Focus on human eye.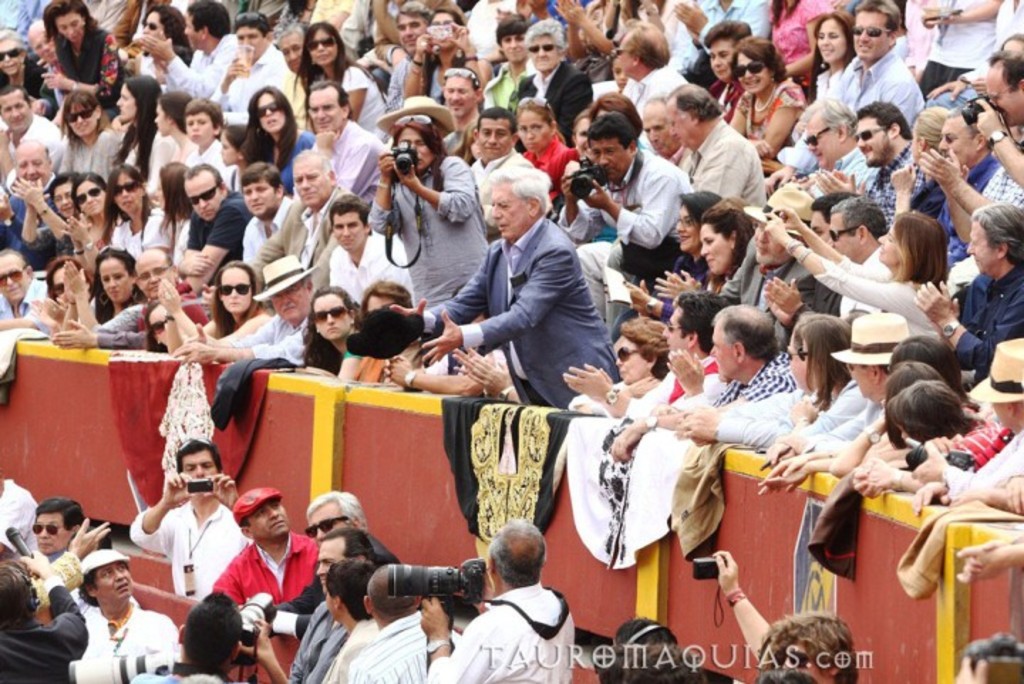
Focused at left=110, top=270, right=124, bottom=284.
